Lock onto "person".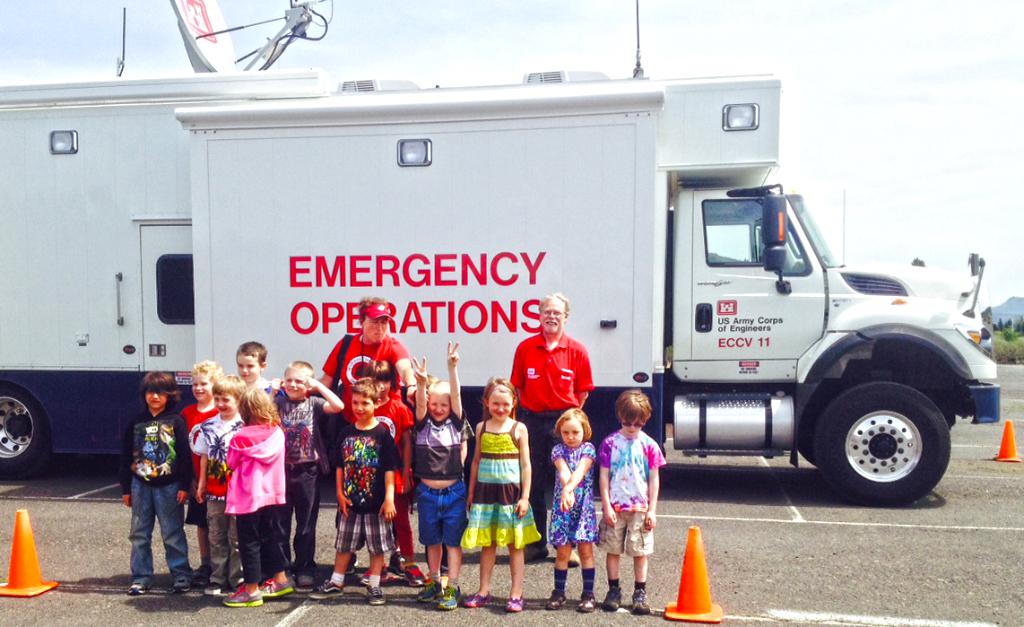
Locked: 225, 337, 286, 406.
